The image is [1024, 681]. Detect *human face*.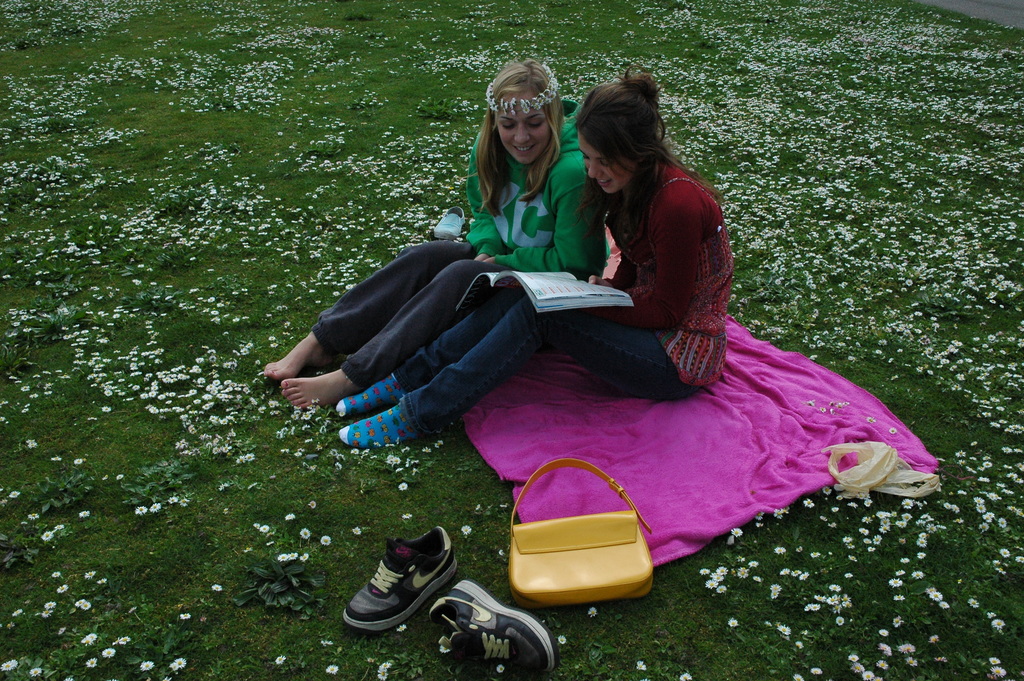
Detection: <region>579, 131, 634, 191</region>.
